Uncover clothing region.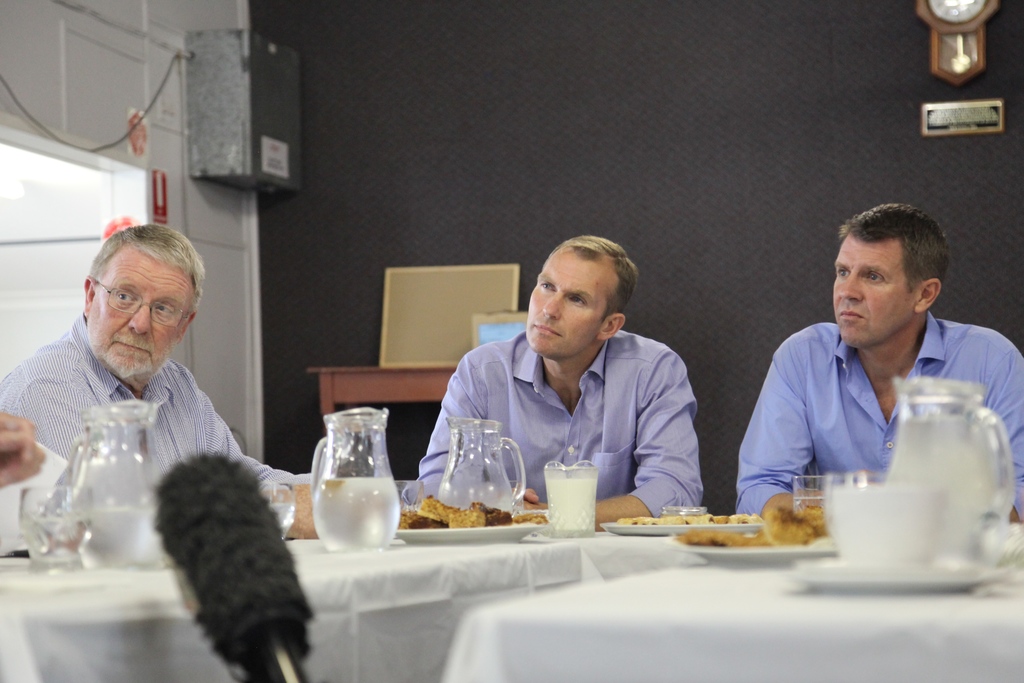
Uncovered: <bbox>0, 311, 321, 490</bbox>.
